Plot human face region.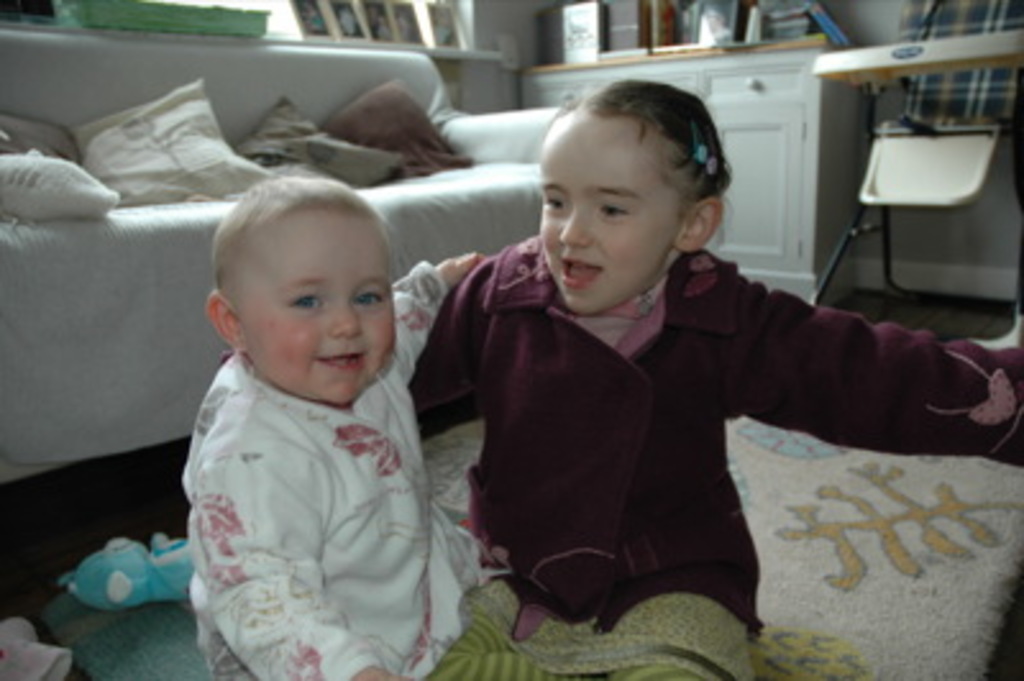
Plotted at box(540, 120, 678, 315).
